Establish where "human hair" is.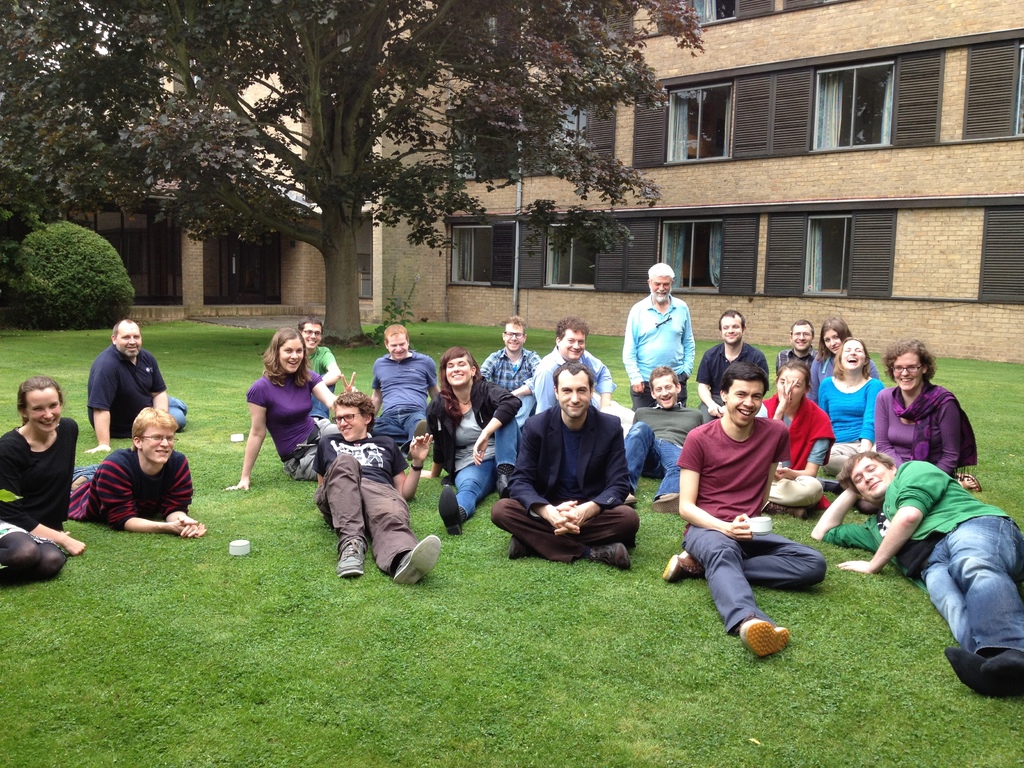
Established at 646, 262, 675, 282.
